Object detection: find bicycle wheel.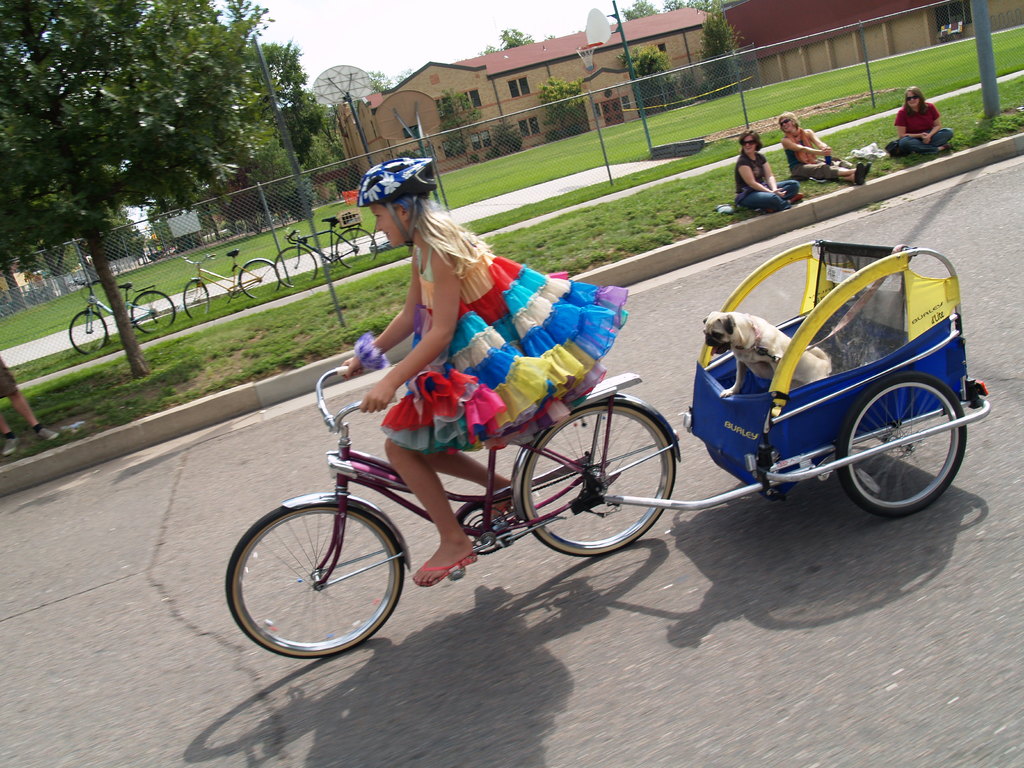
locate(68, 310, 108, 357).
